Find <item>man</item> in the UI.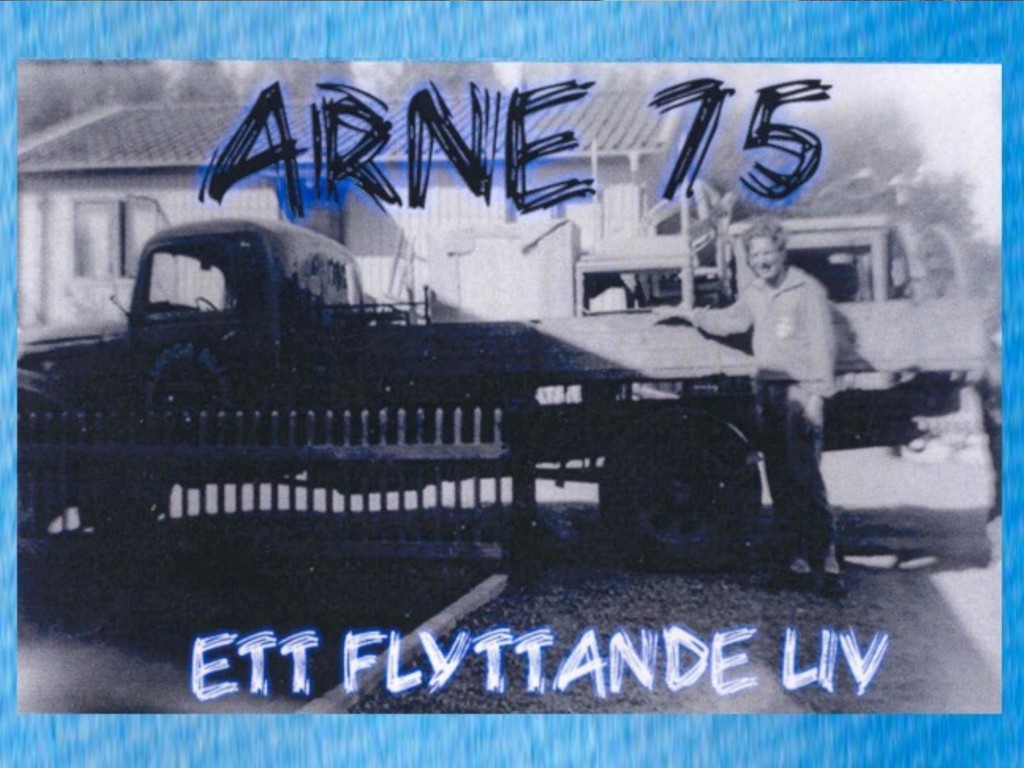
UI element at x1=647, y1=223, x2=847, y2=597.
